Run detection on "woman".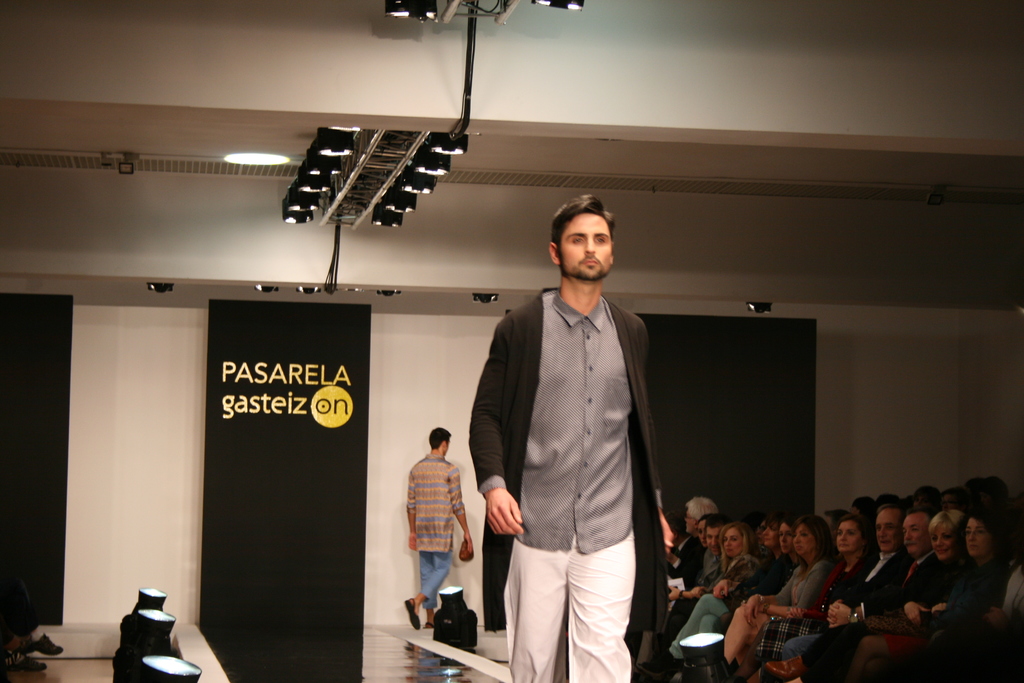
Result: <bbox>810, 507, 976, 682</bbox>.
